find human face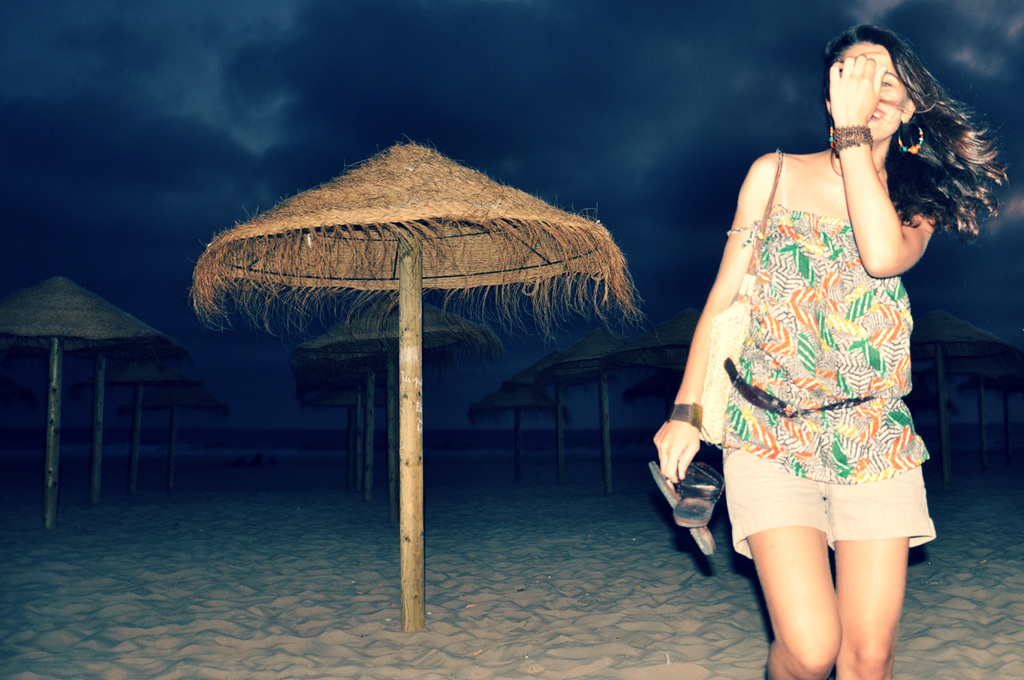
841/35/908/137
